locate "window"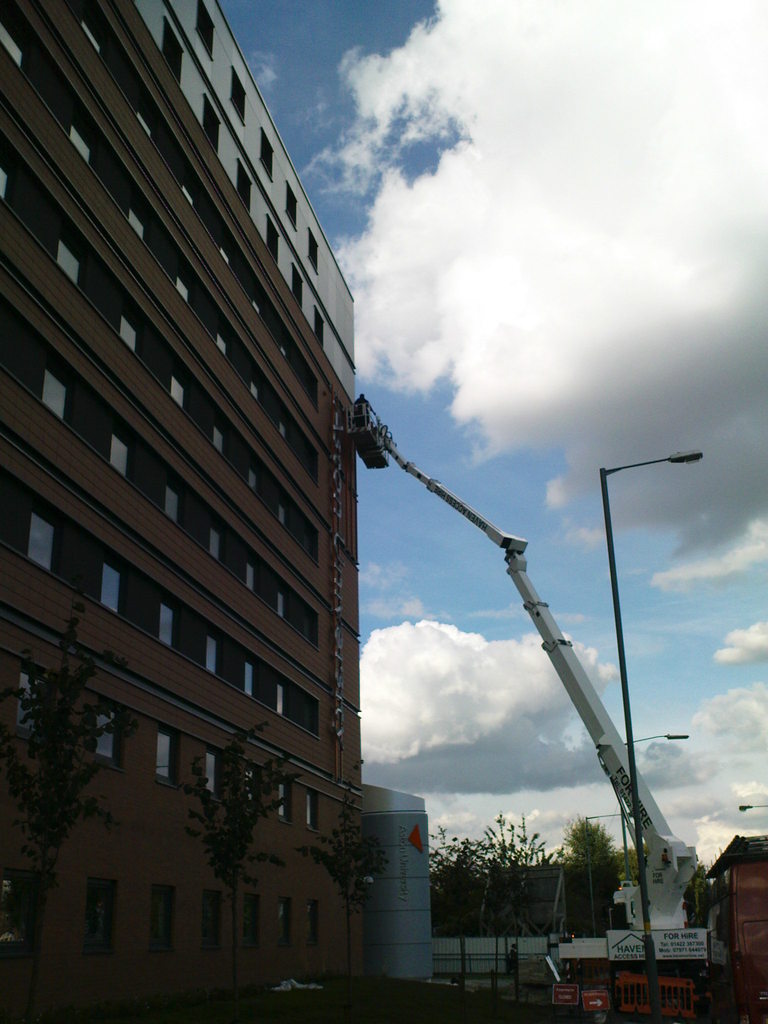
(184, 182, 195, 205)
